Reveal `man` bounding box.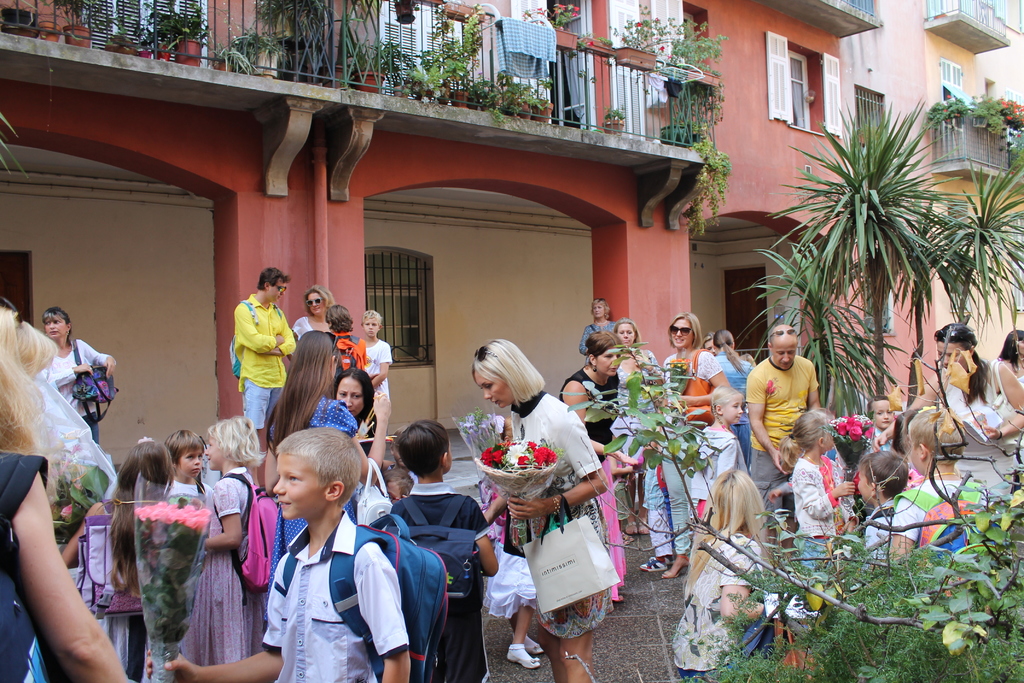
Revealed: 747:300:841:541.
